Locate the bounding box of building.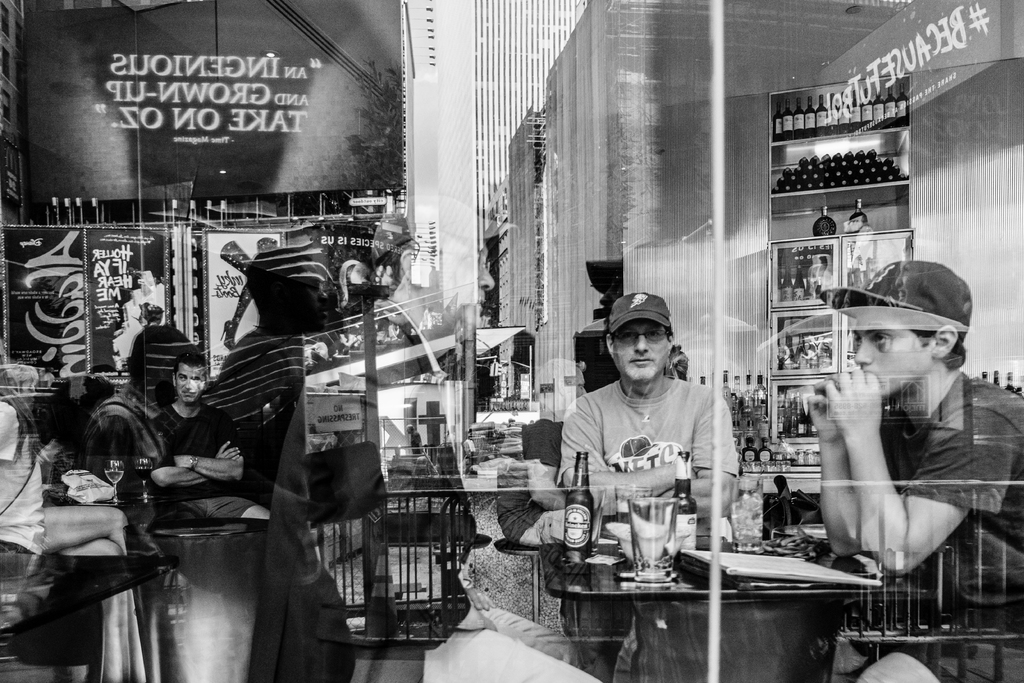
Bounding box: 472/0/582/317.
